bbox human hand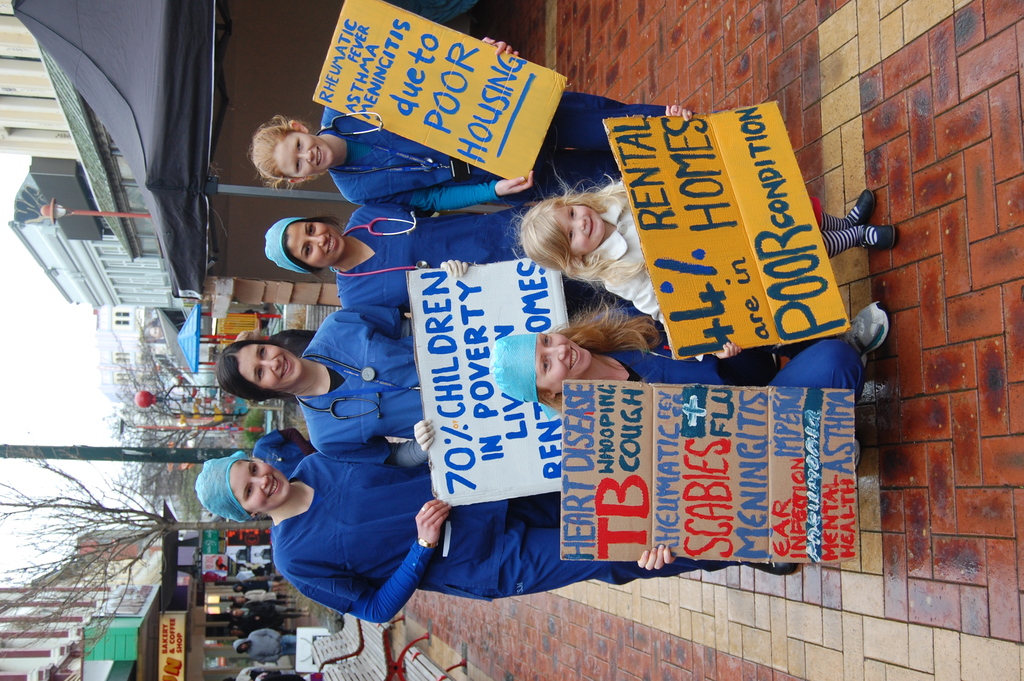
<bbox>480, 35, 520, 58</bbox>
